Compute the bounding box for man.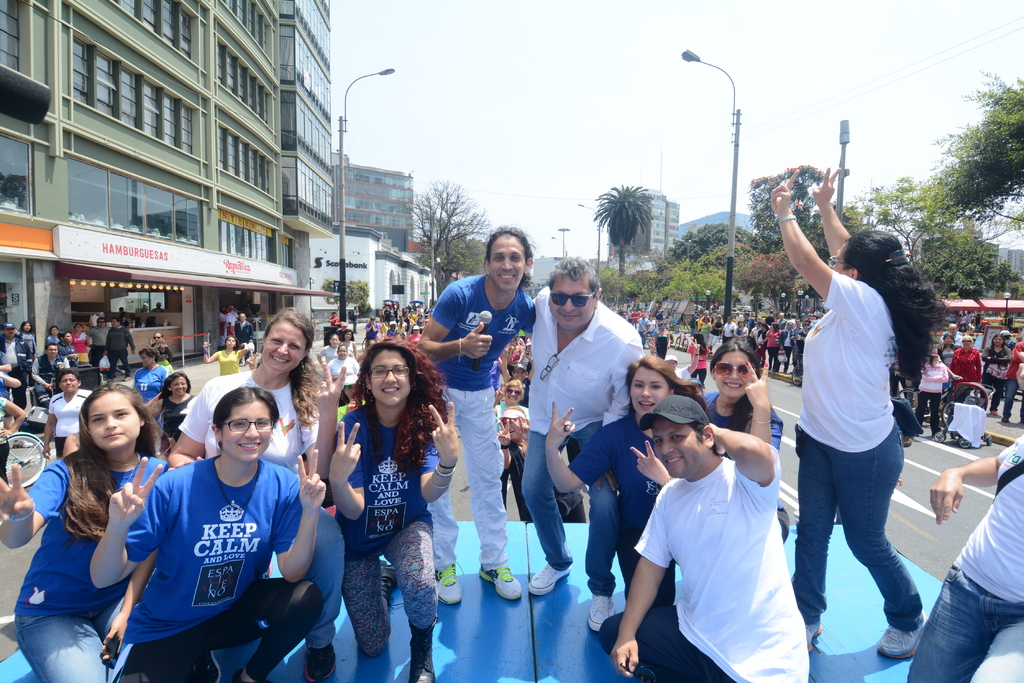
pyautogui.locateOnScreen(417, 305, 424, 316).
